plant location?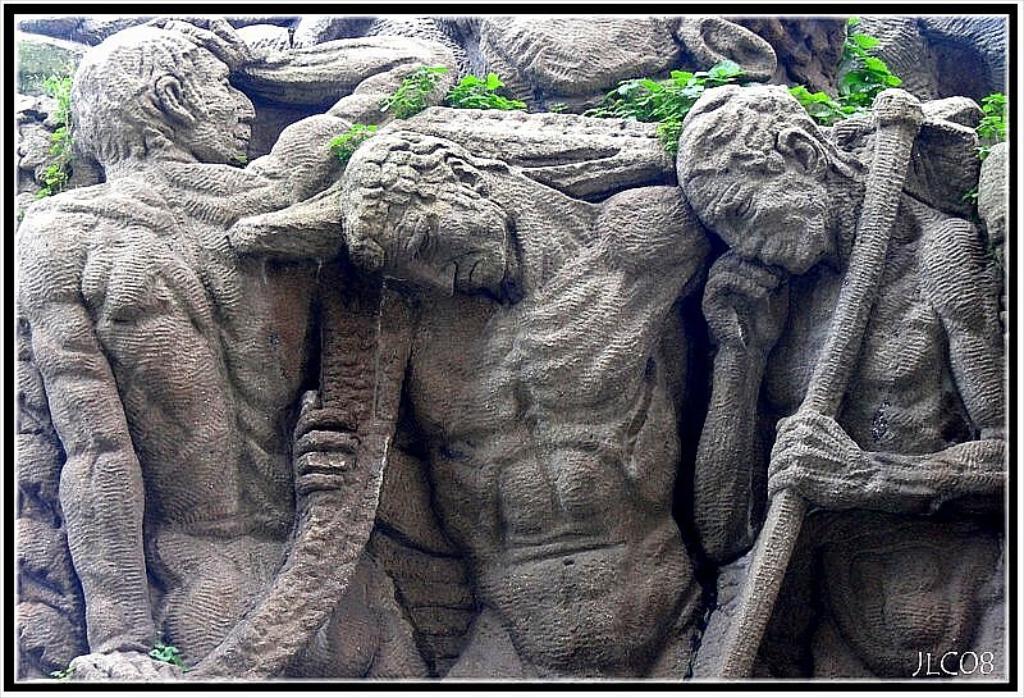
<bbox>38, 73, 82, 199</bbox>
